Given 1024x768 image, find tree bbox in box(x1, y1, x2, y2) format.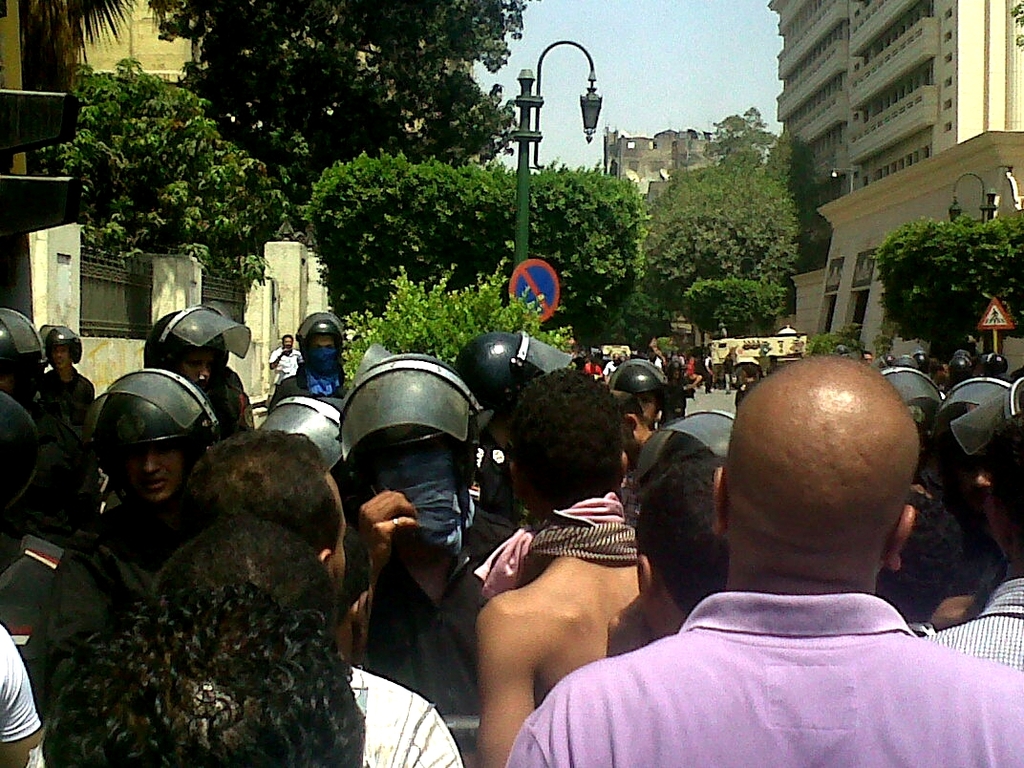
box(146, 0, 541, 180).
